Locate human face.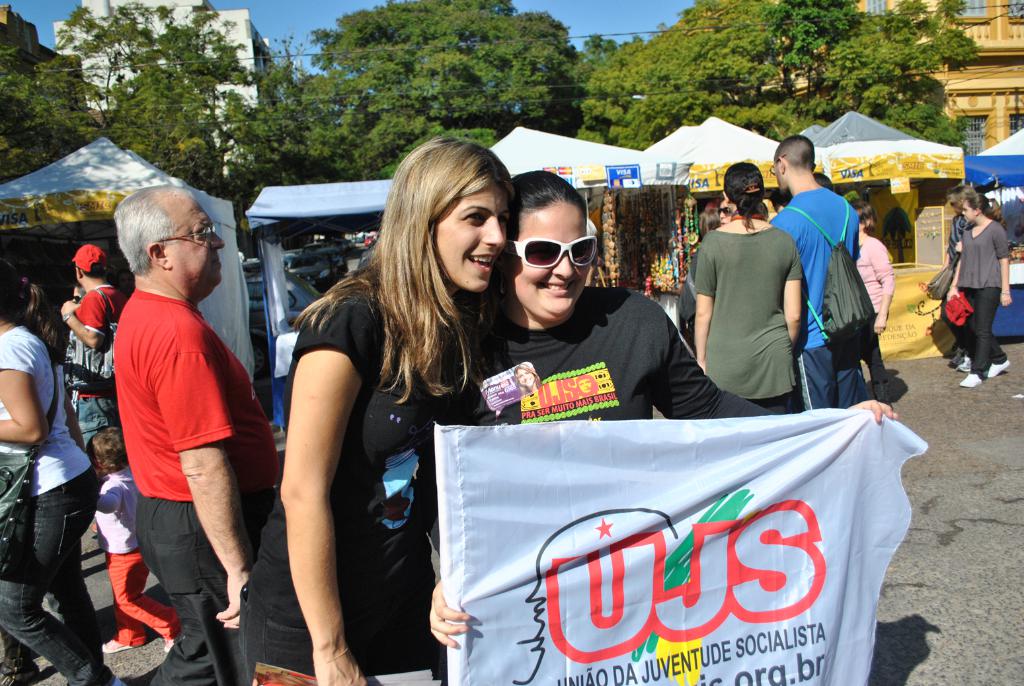
Bounding box: (963, 200, 974, 224).
